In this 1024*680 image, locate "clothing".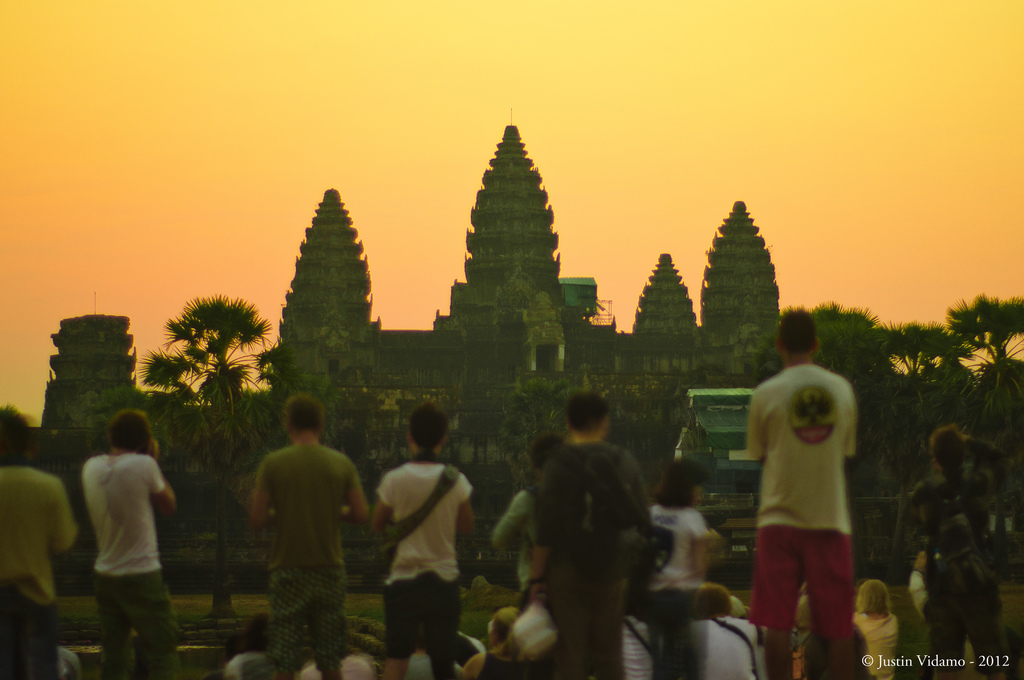
Bounding box: [620,608,653,679].
